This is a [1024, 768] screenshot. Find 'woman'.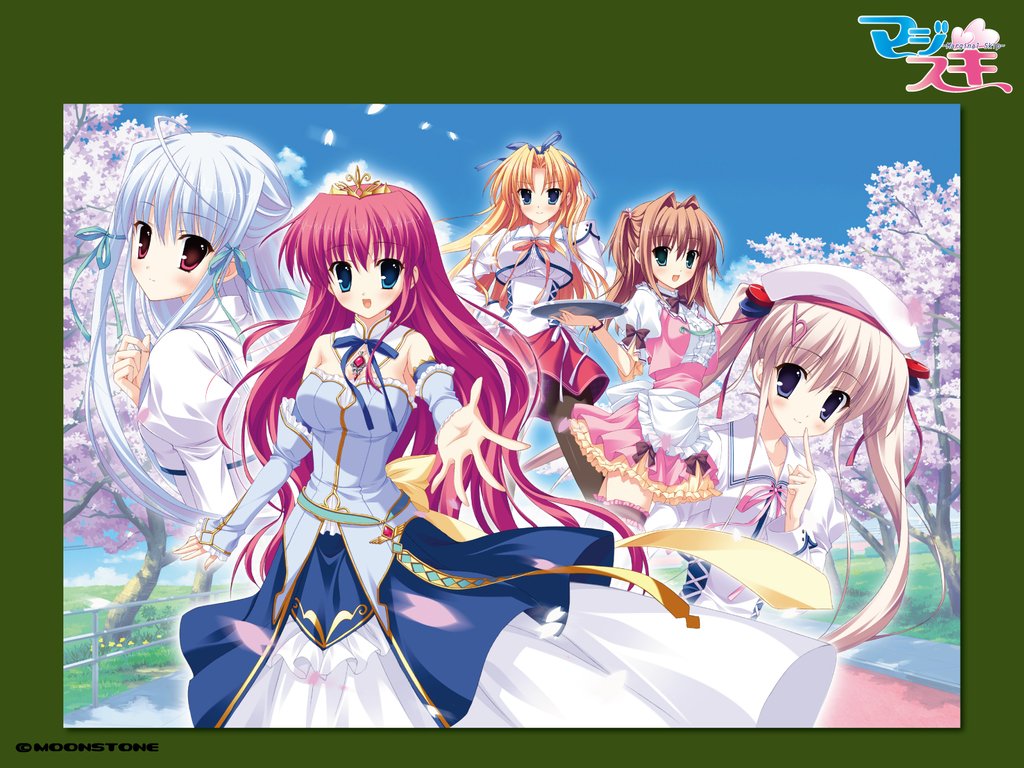
Bounding box: Rect(442, 135, 612, 422).
